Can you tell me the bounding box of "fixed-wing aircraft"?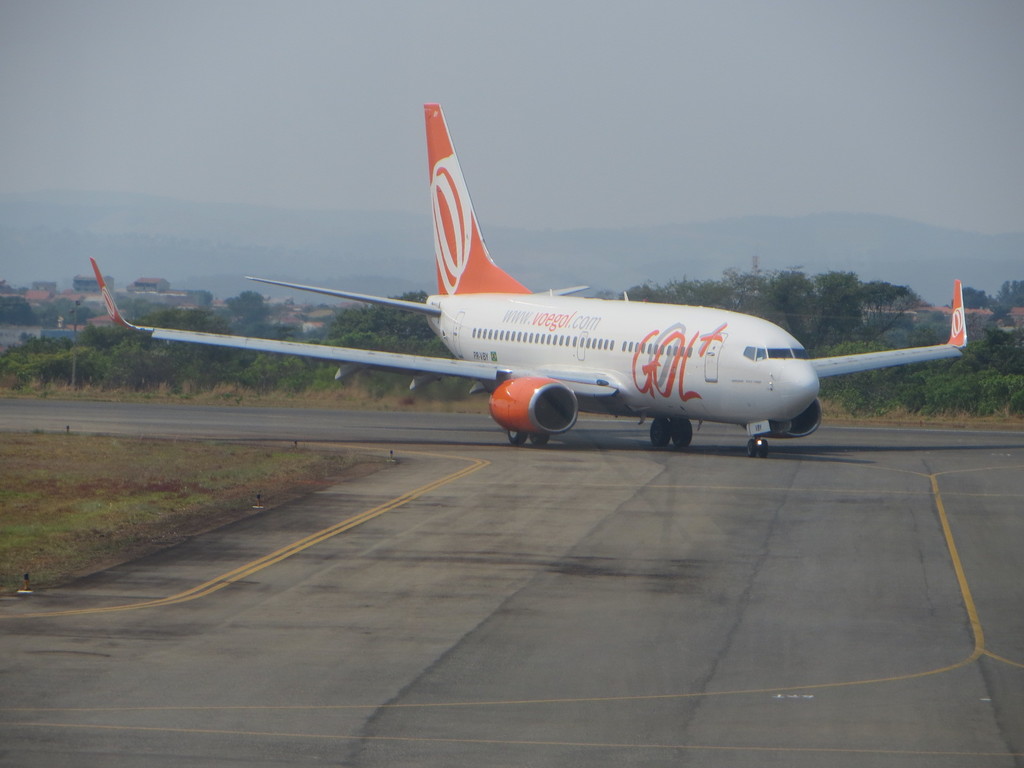
bbox(86, 101, 972, 447).
